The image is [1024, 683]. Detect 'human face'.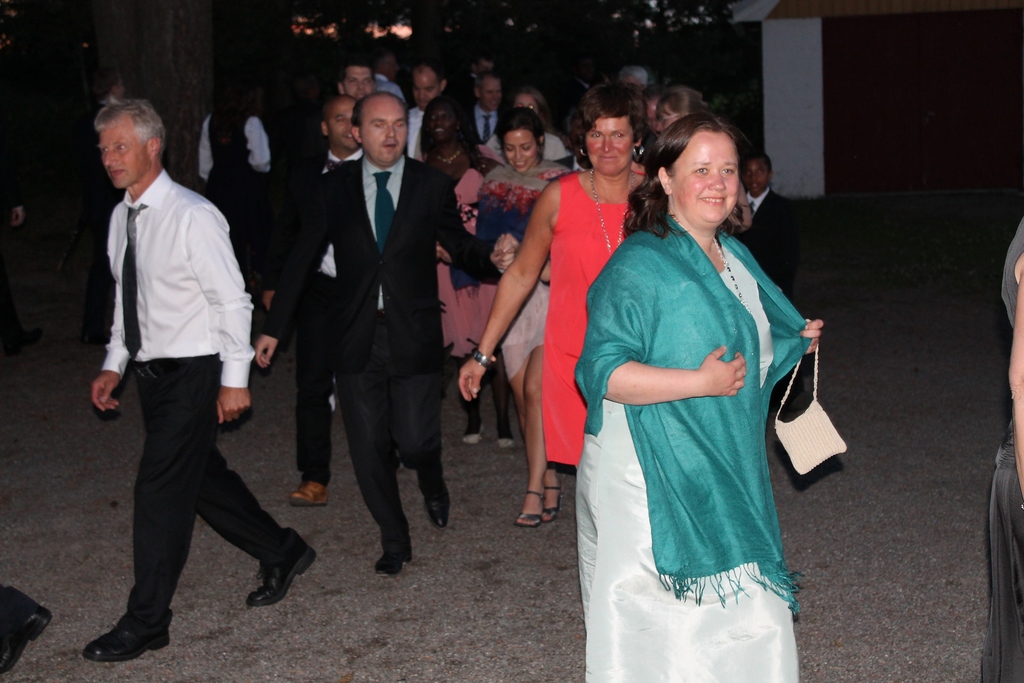
Detection: (95, 113, 149, 186).
